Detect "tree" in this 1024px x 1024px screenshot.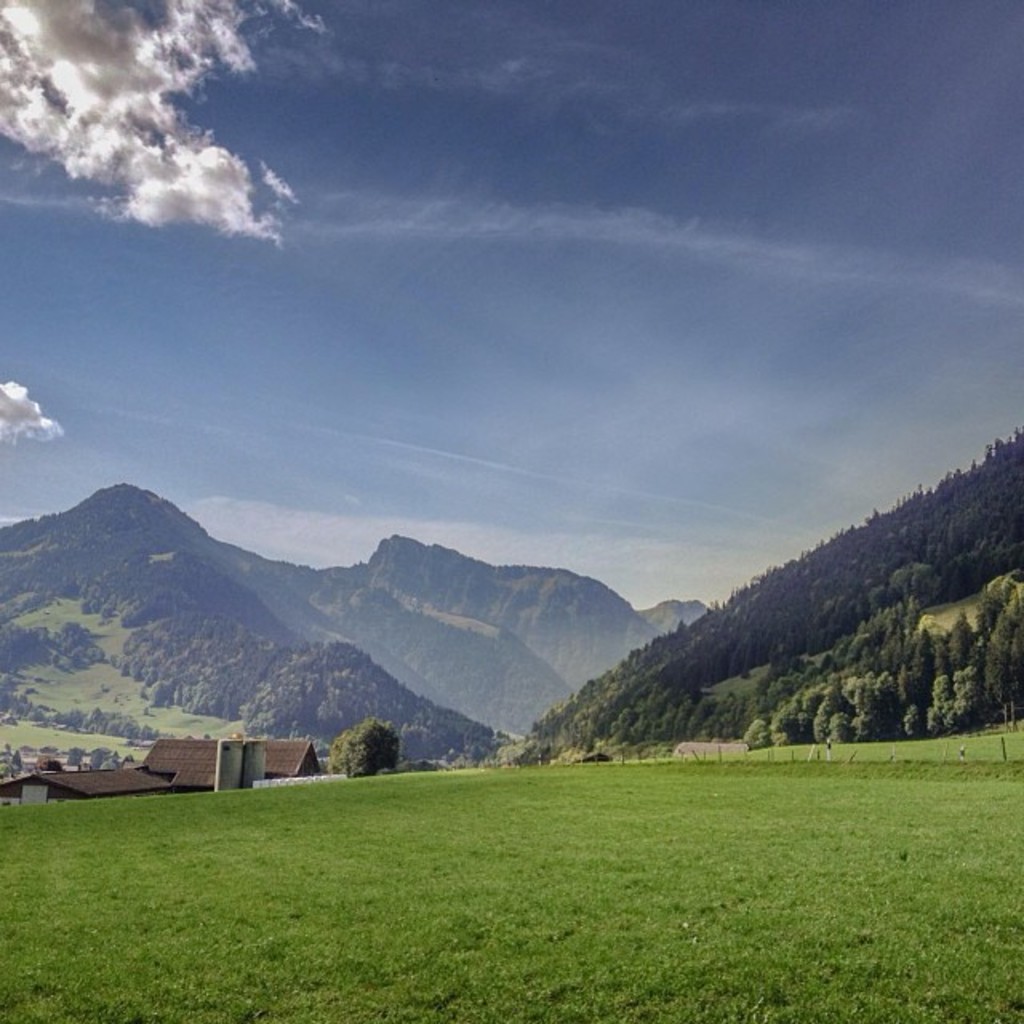
Detection: {"x1": 328, "y1": 731, "x2": 371, "y2": 781}.
